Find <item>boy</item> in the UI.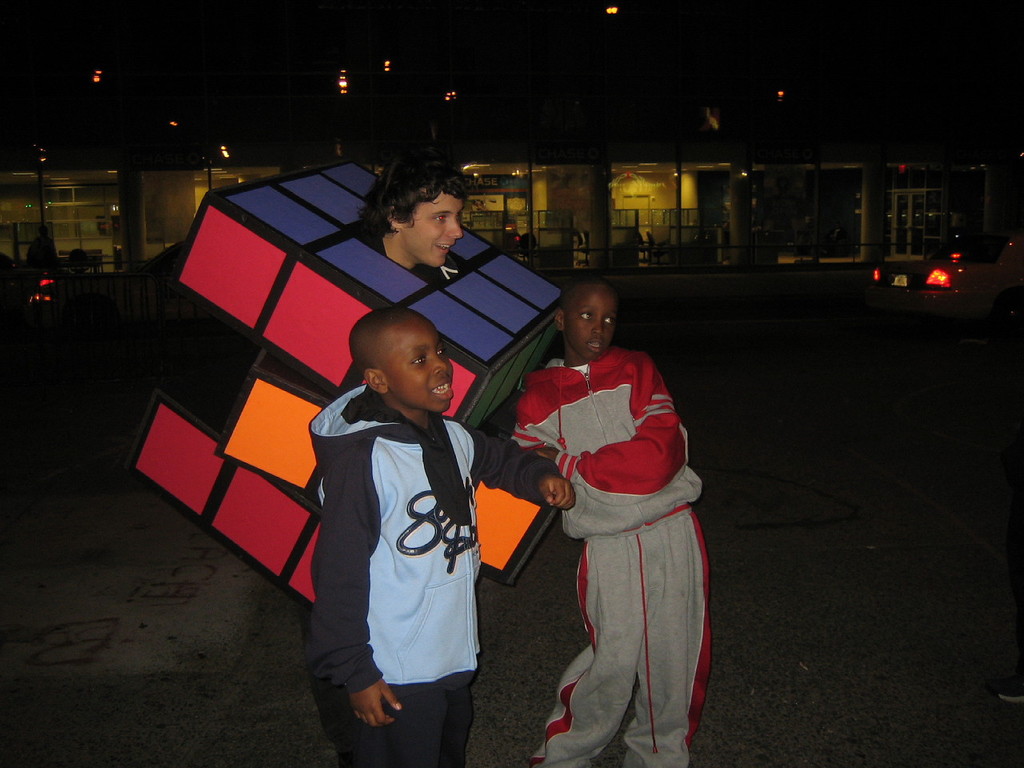
UI element at box=[304, 306, 574, 767].
